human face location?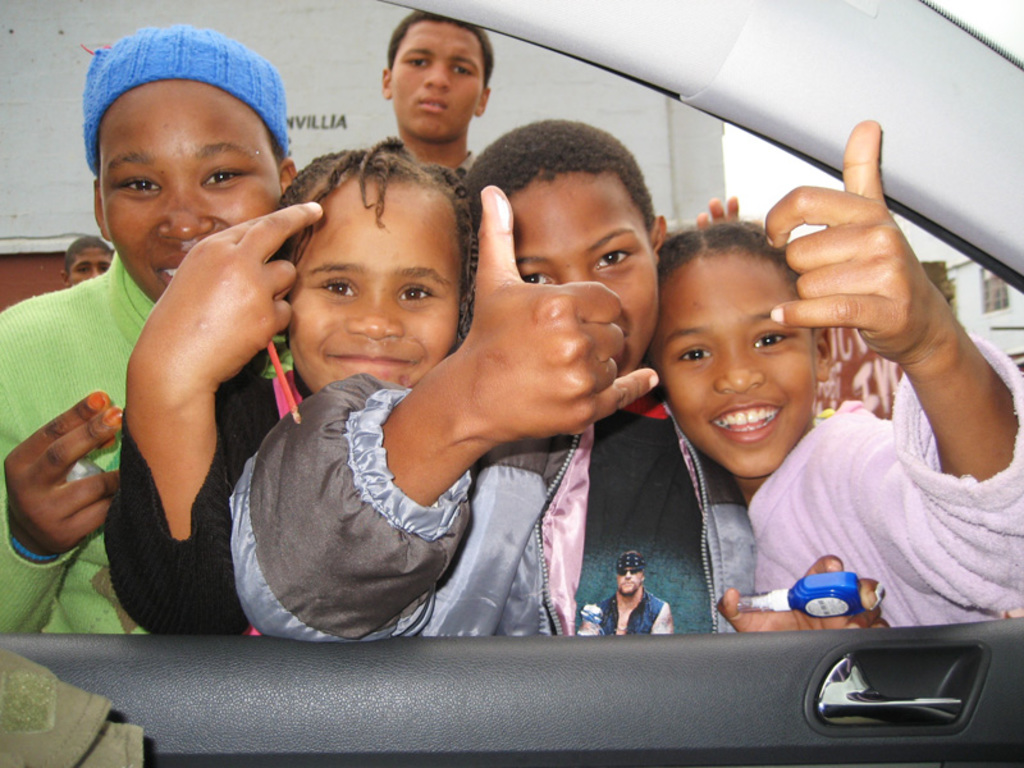
(x1=69, y1=244, x2=115, y2=288)
